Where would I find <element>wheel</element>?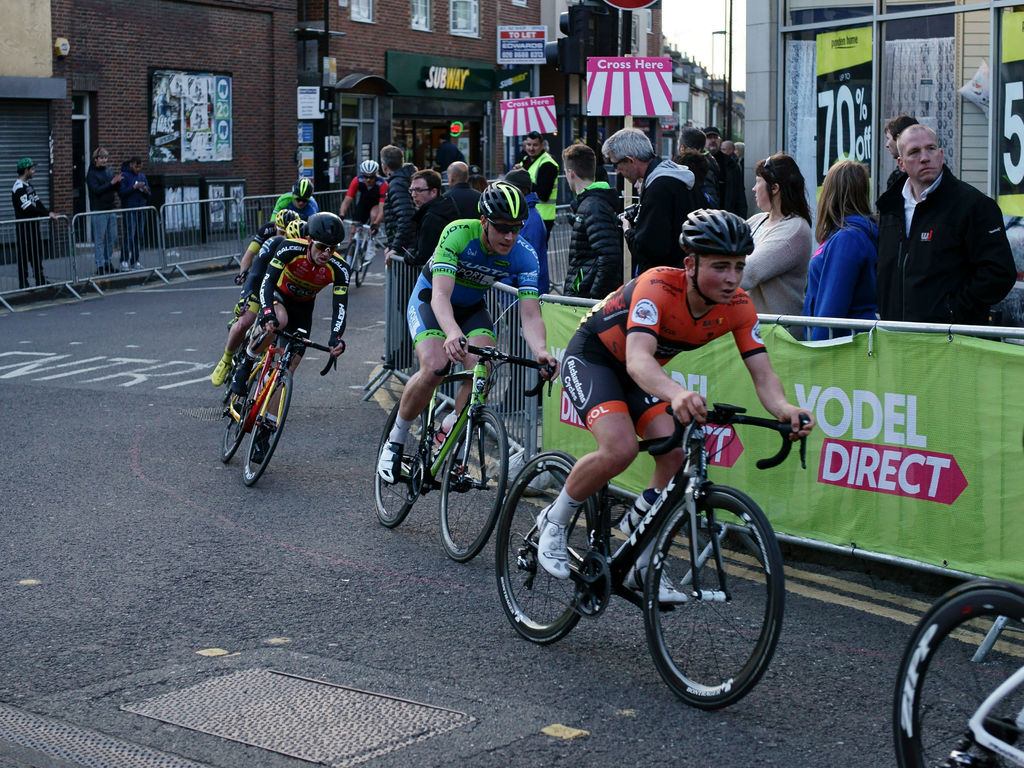
At (left=440, top=407, right=509, bottom=564).
